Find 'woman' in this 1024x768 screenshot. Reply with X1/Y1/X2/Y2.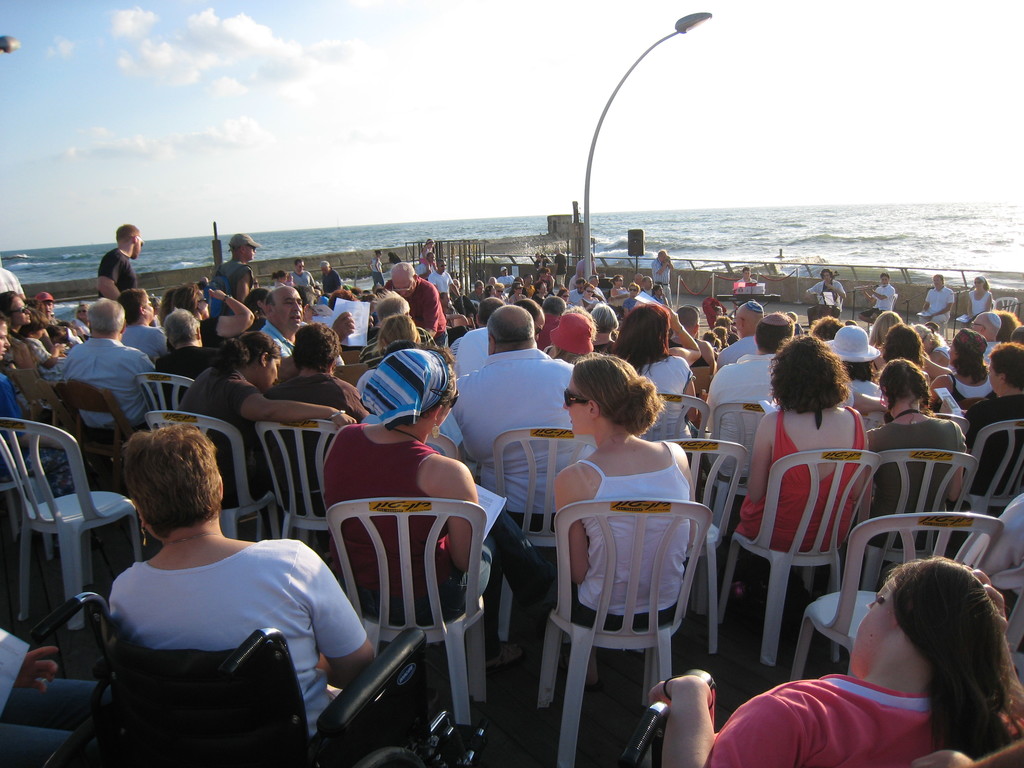
609/300/694/443.
